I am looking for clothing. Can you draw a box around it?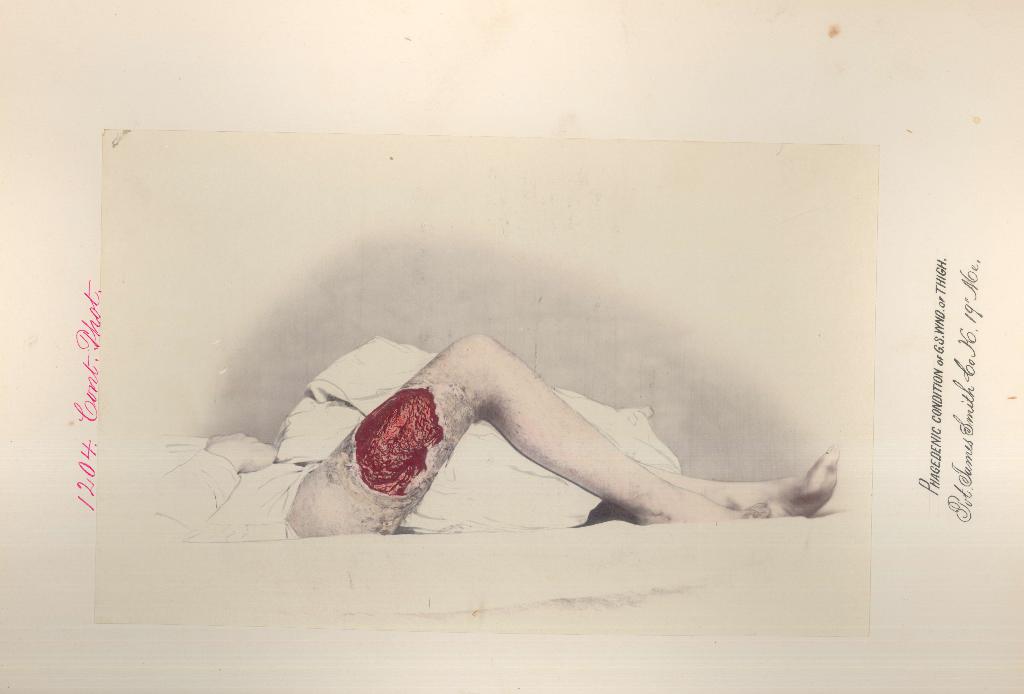
Sure, the bounding box is (145, 336, 681, 543).
